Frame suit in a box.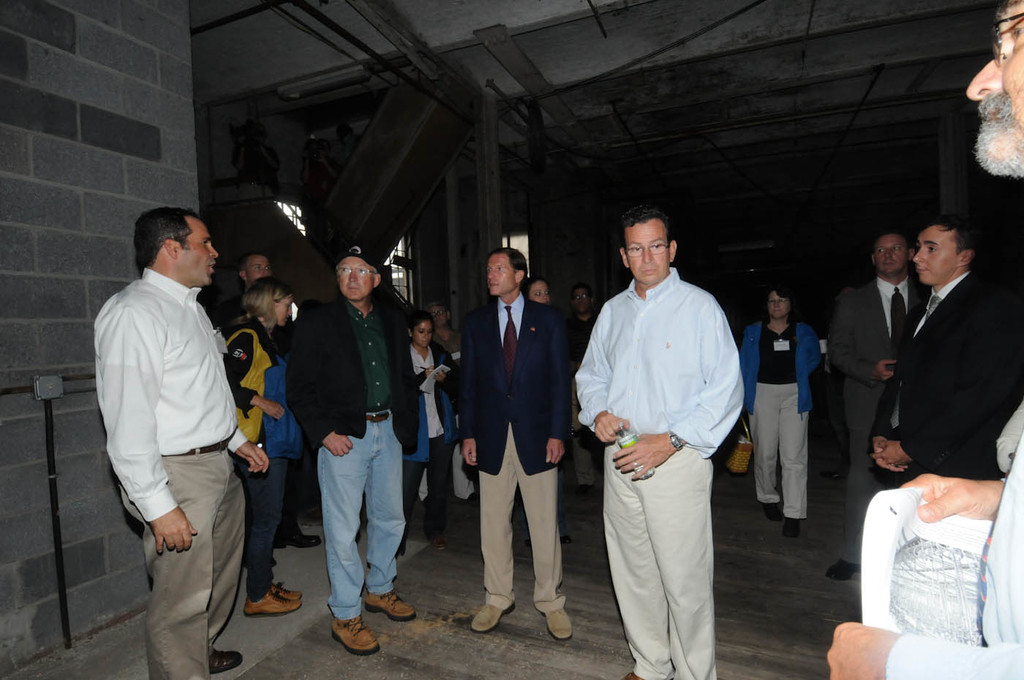
select_region(827, 273, 933, 570).
